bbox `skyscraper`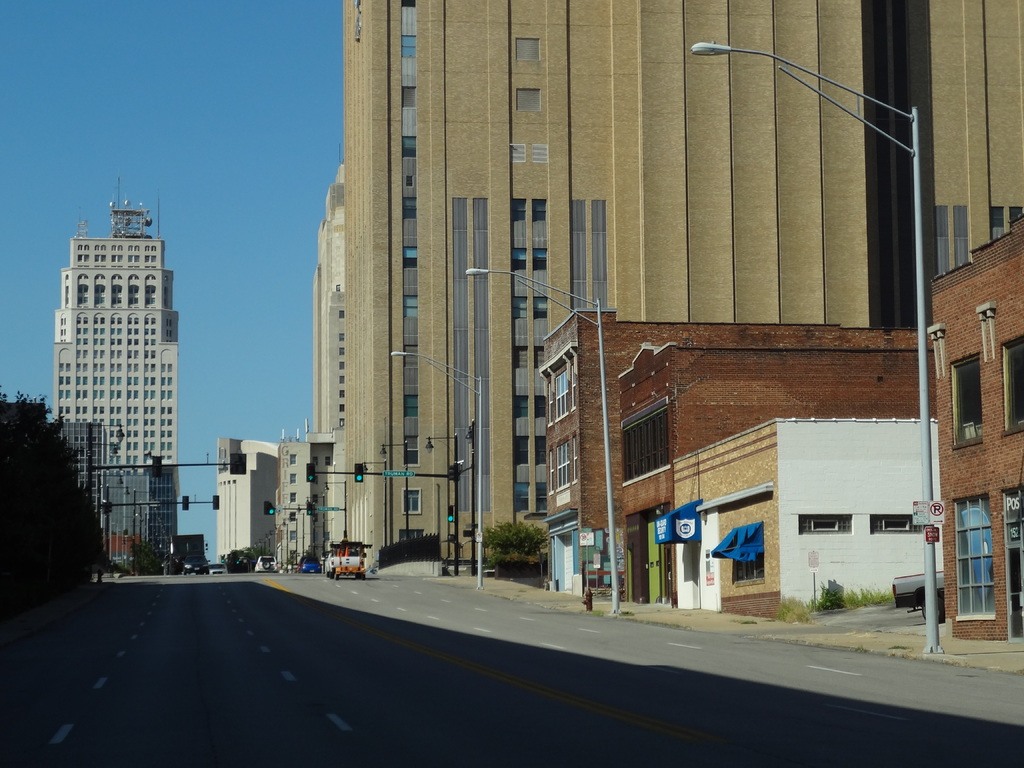
select_region(202, 424, 277, 564)
